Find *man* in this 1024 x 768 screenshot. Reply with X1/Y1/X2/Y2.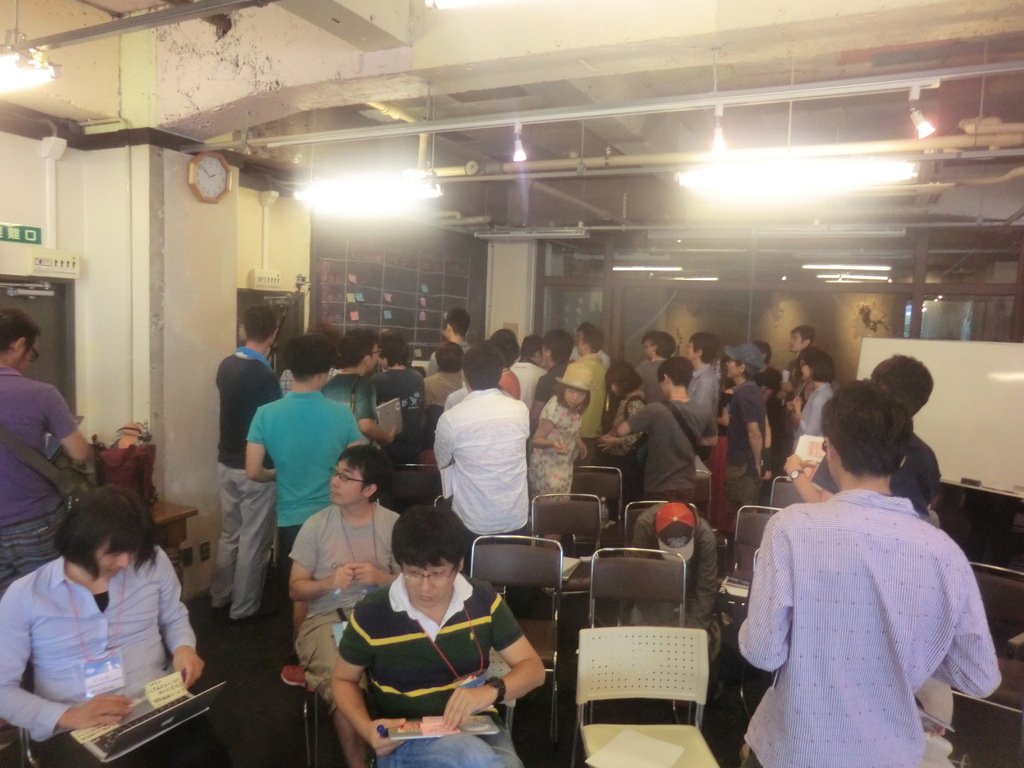
423/344/467/406.
